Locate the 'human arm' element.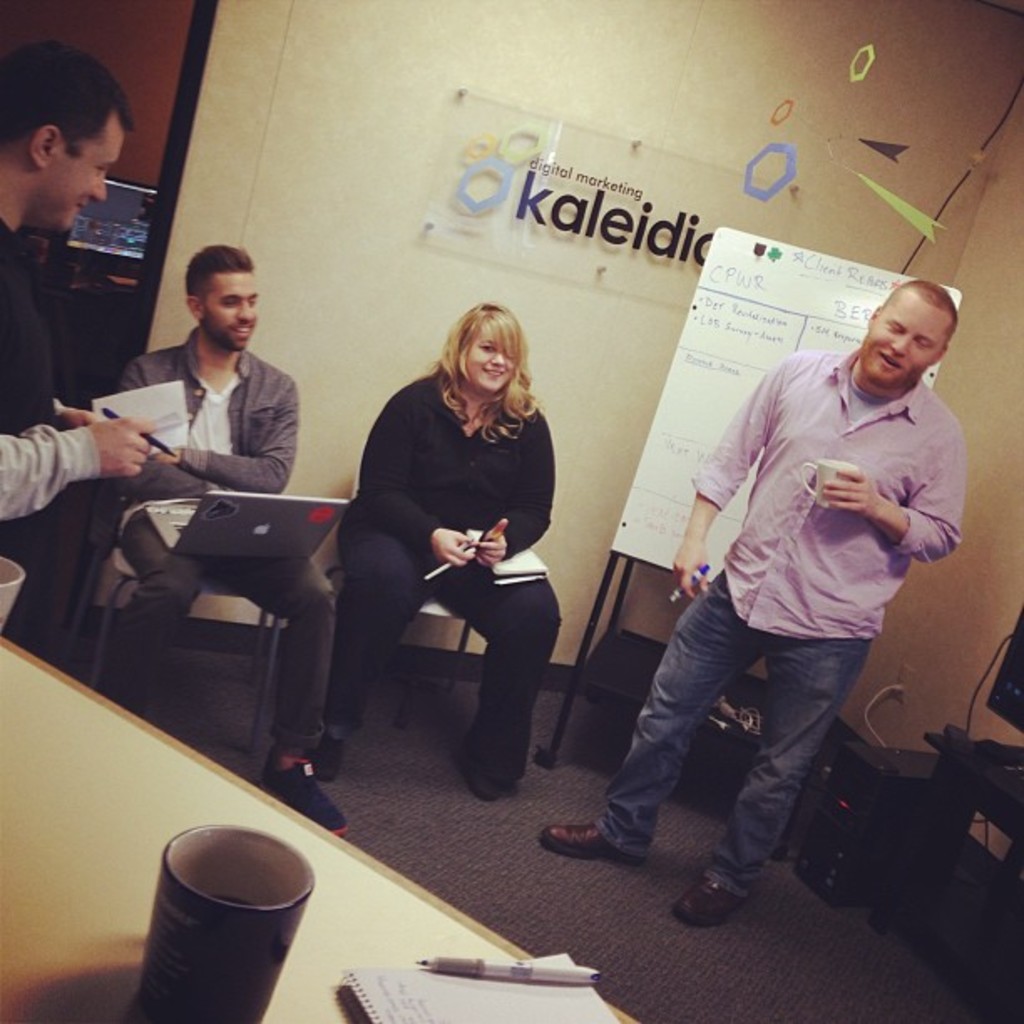
Element bbox: {"x1": 475, "y1": 408, "x2": 557, "y2": 572}.
